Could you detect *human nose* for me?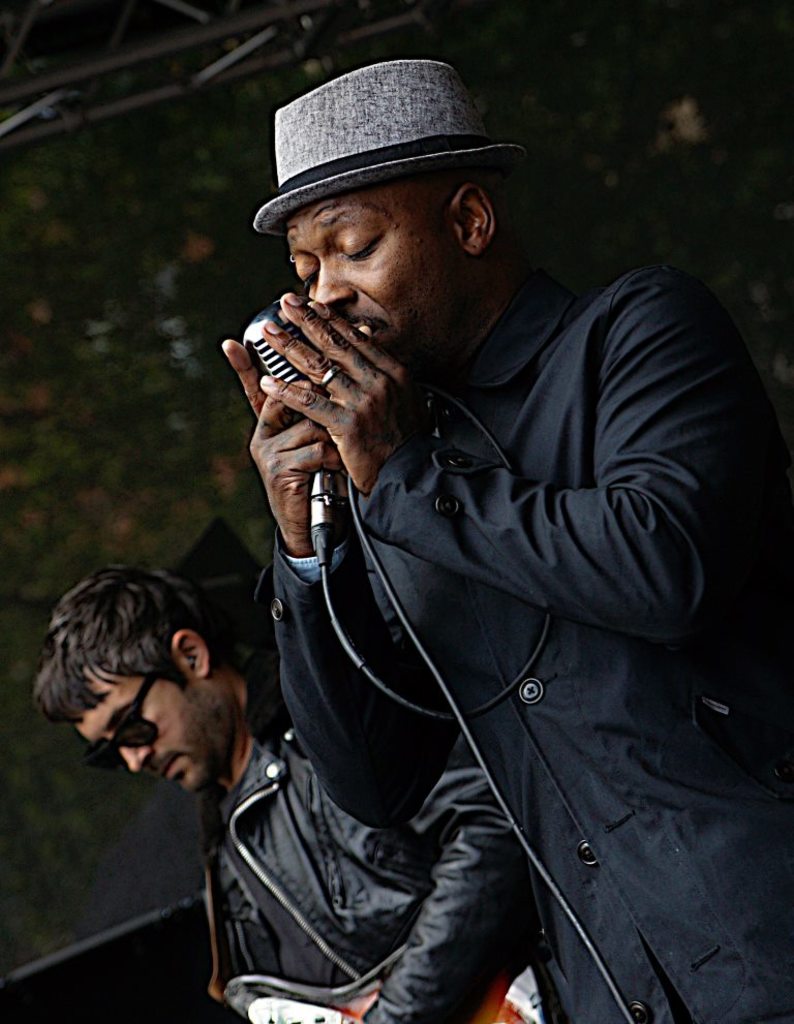
Detection result: pyautogui.locateOnScreen(317, 250, 359, 305).
